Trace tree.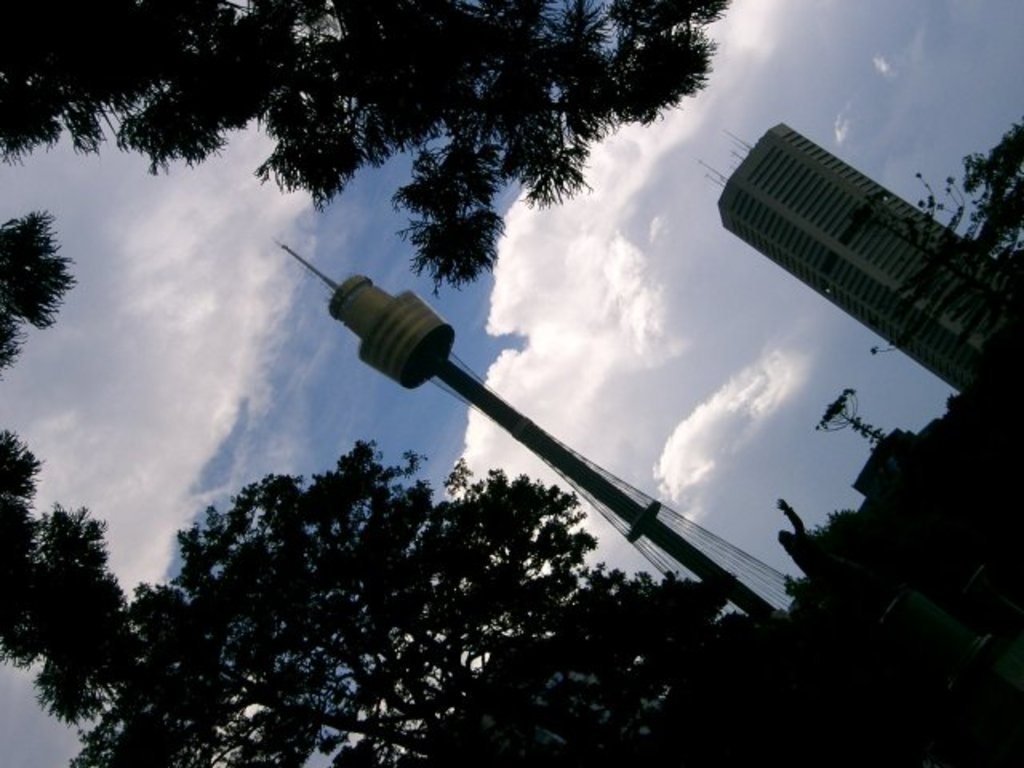
Traced to (814,382,885,448).
